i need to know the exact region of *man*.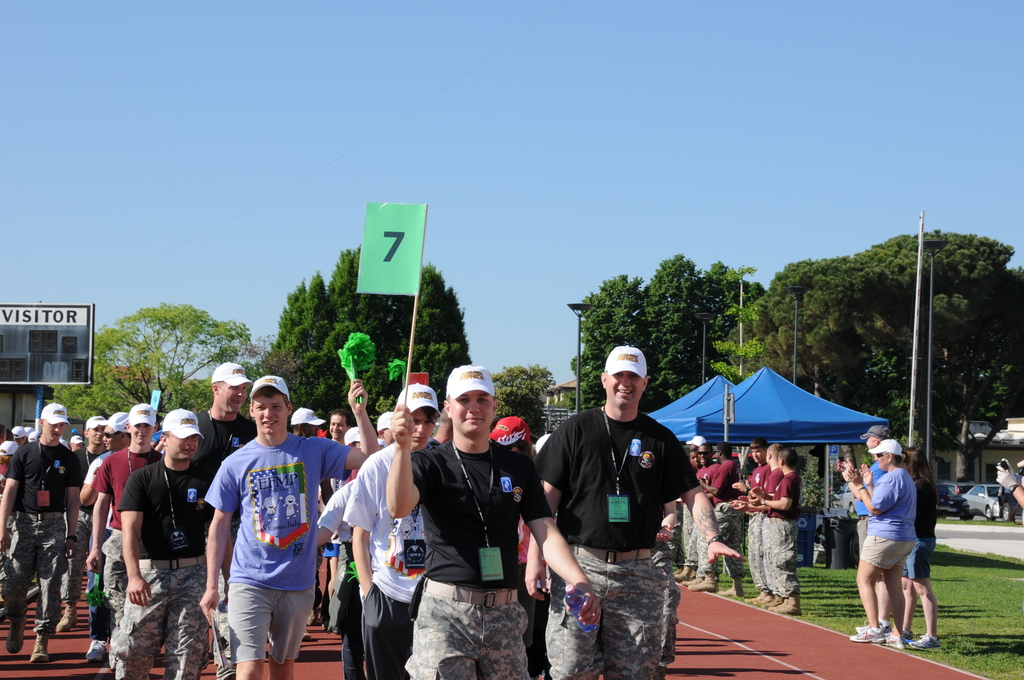
Region: (left=204, top=375, right=380, bottom=679).
